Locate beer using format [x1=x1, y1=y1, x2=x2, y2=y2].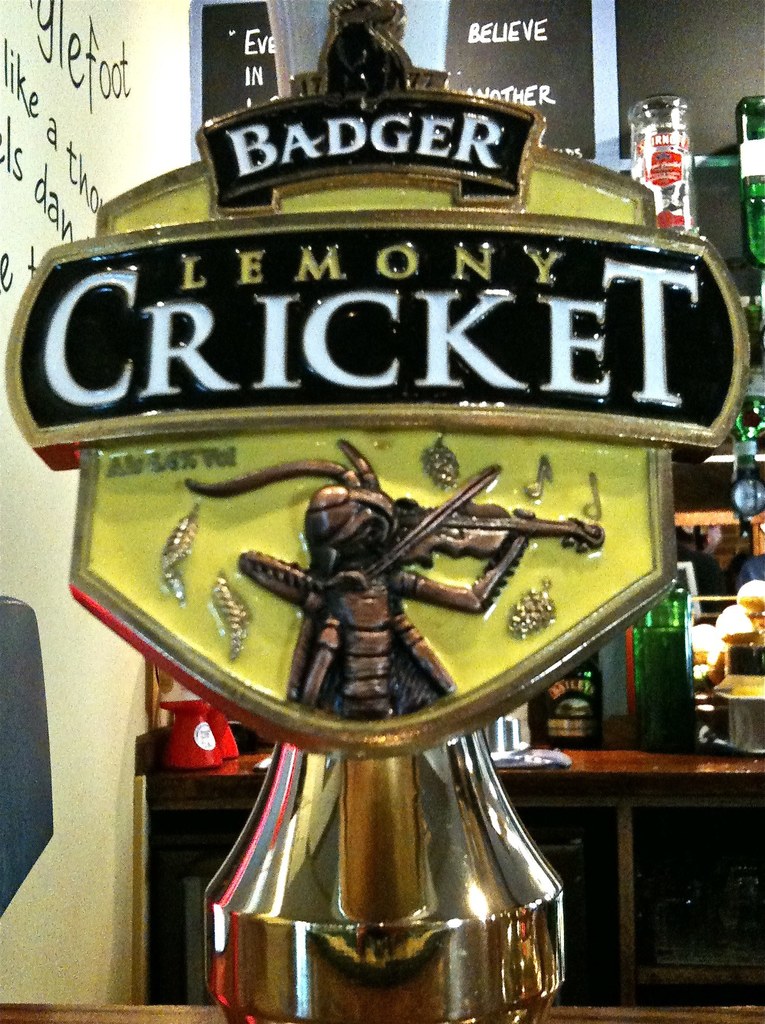
[x1=630, y1=94, x2=686, y2=246].
